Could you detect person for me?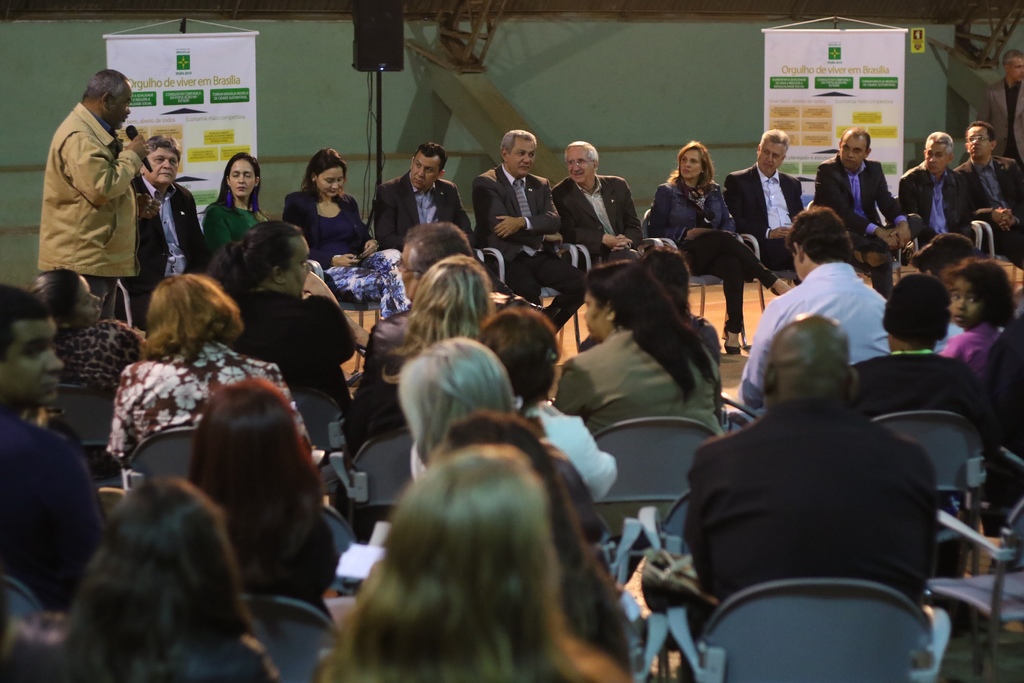
Detection result: region(684, 311, 938, 578).
